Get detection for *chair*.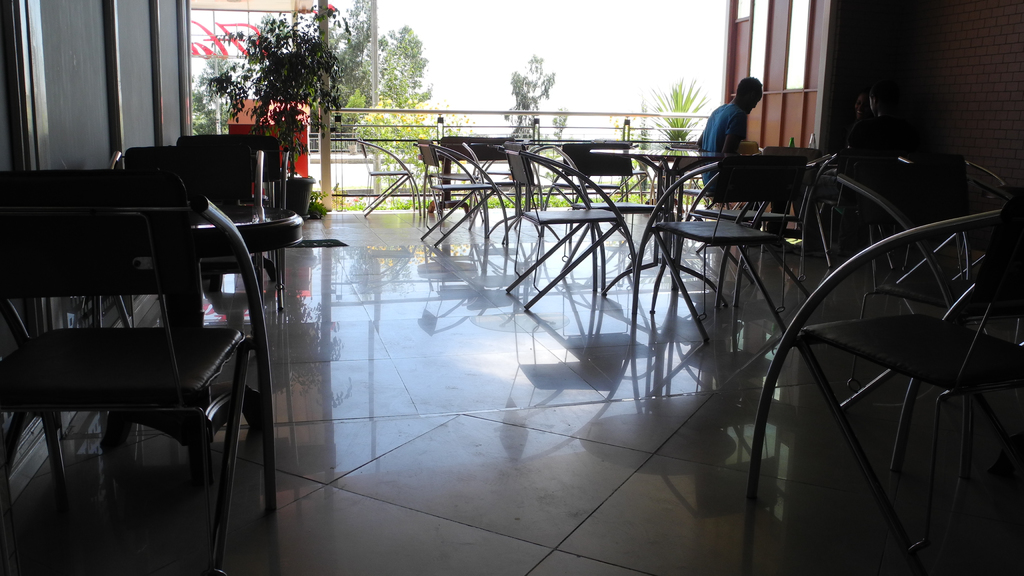
Detection: BBox(854, 204, 1012, 316).
